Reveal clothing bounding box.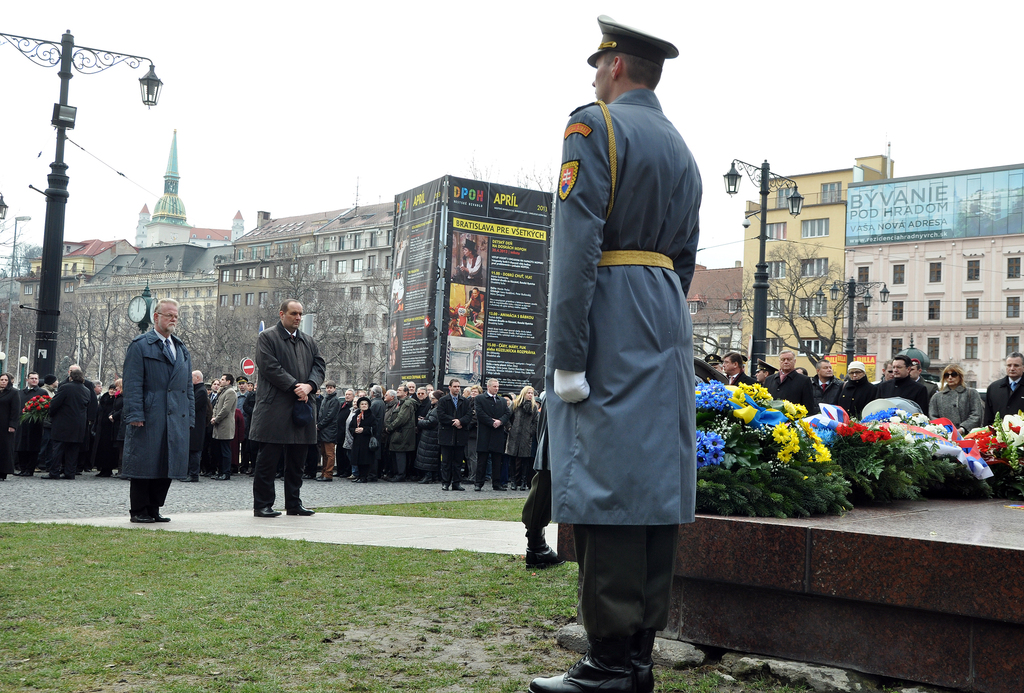
Revealed: bbox(726, 370, 758, 388).
